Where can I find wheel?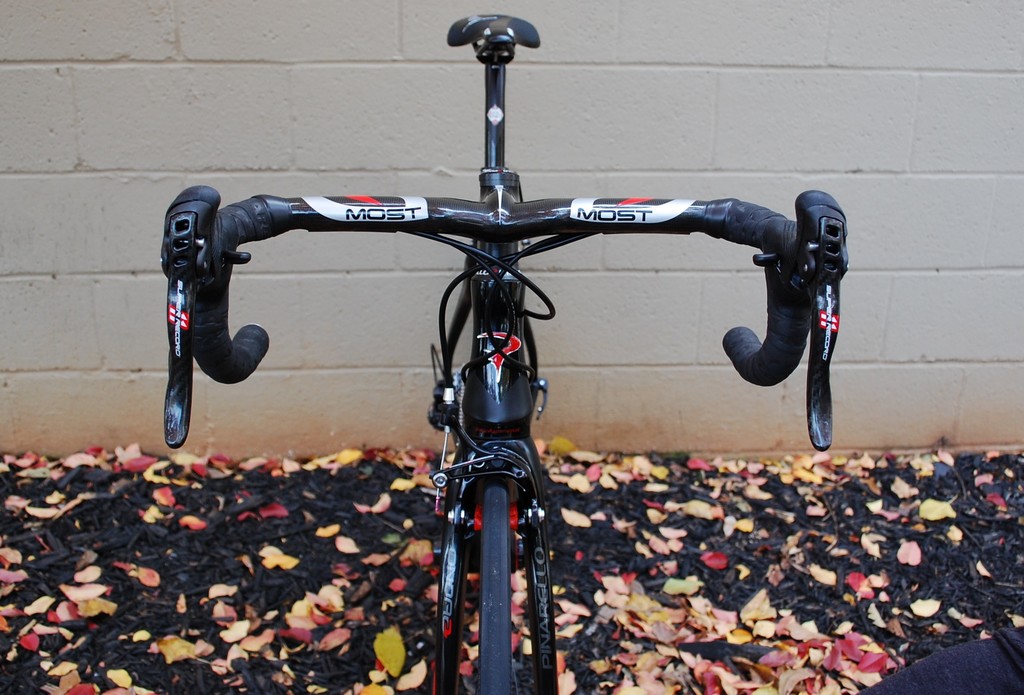
You can find it at bbox=[476, 479, 516, 694].
